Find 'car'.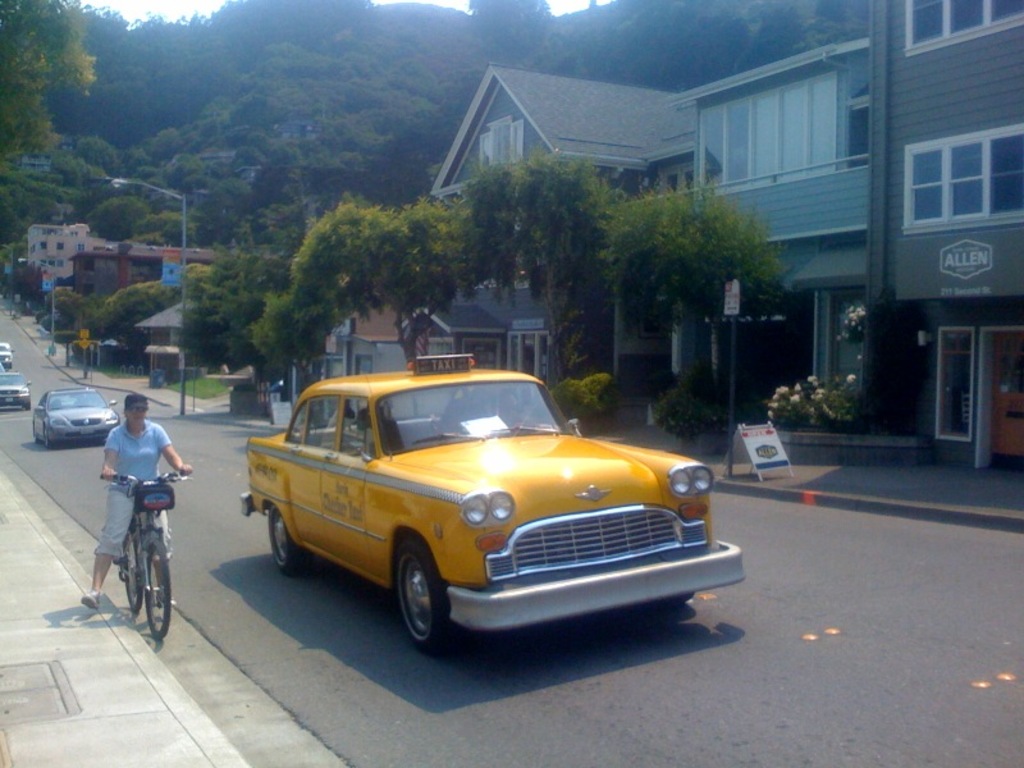
[x1=0, y1=372, x2=32, y2=406].
